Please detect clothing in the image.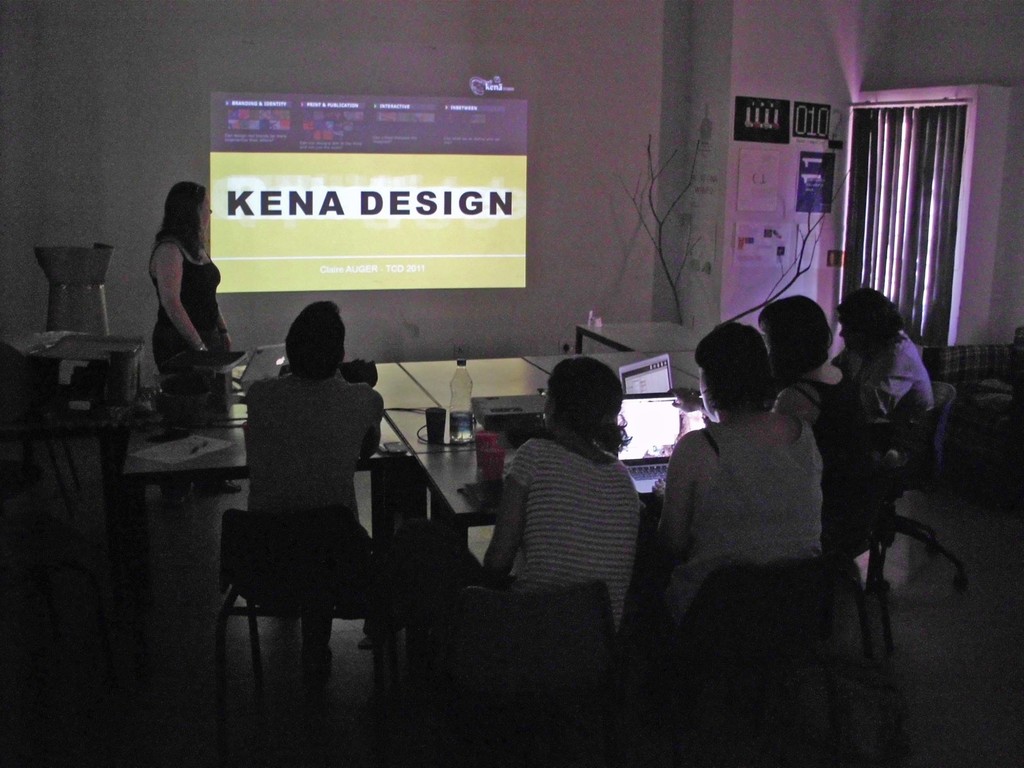
select_region(244, 371, 385, 637).
